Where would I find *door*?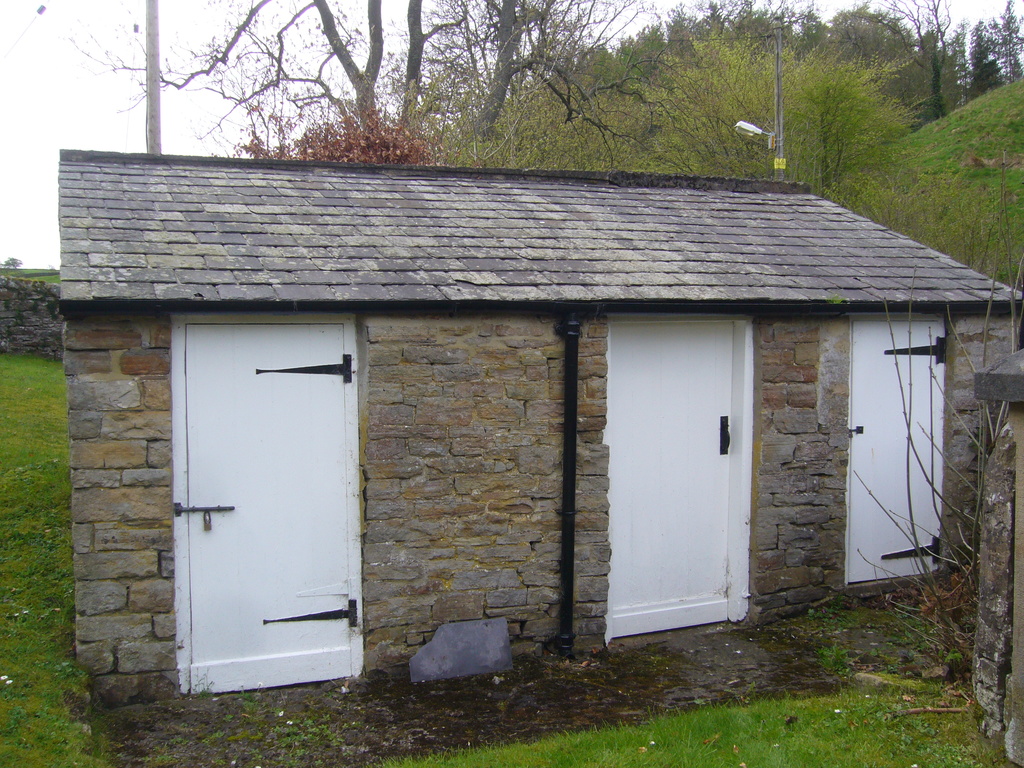
At {"x1": 847, "y1": 321, "x2": 945, "y2": 587}.
